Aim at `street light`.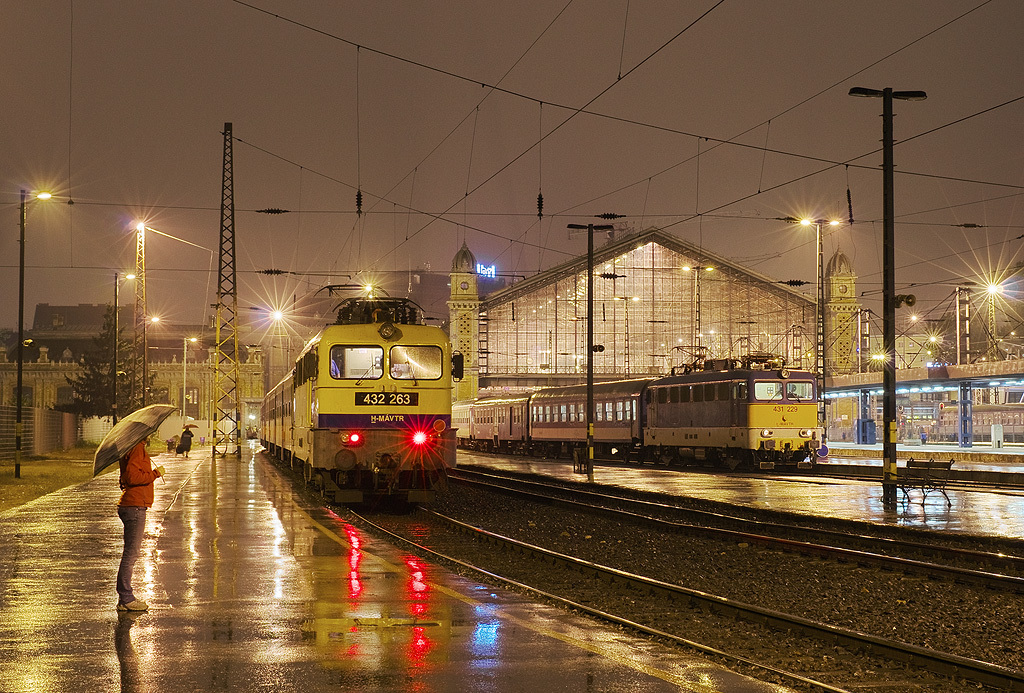
Aimed at [139, 318, 160, 414].
